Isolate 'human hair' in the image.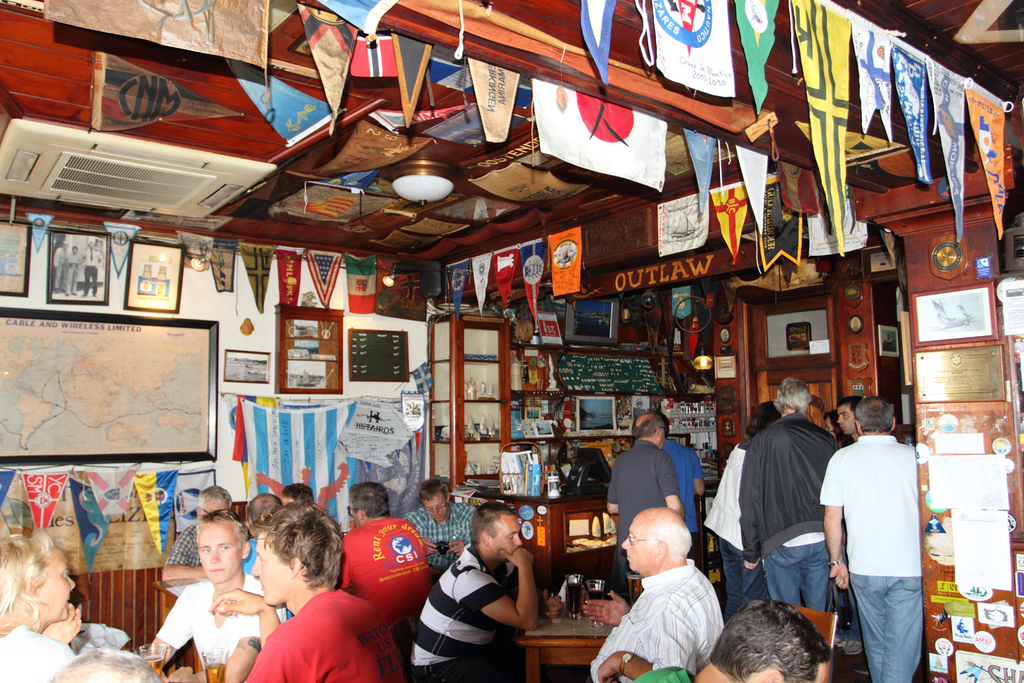
Isolated region: <bbox>839, 394, 855, 416</bbox>.
